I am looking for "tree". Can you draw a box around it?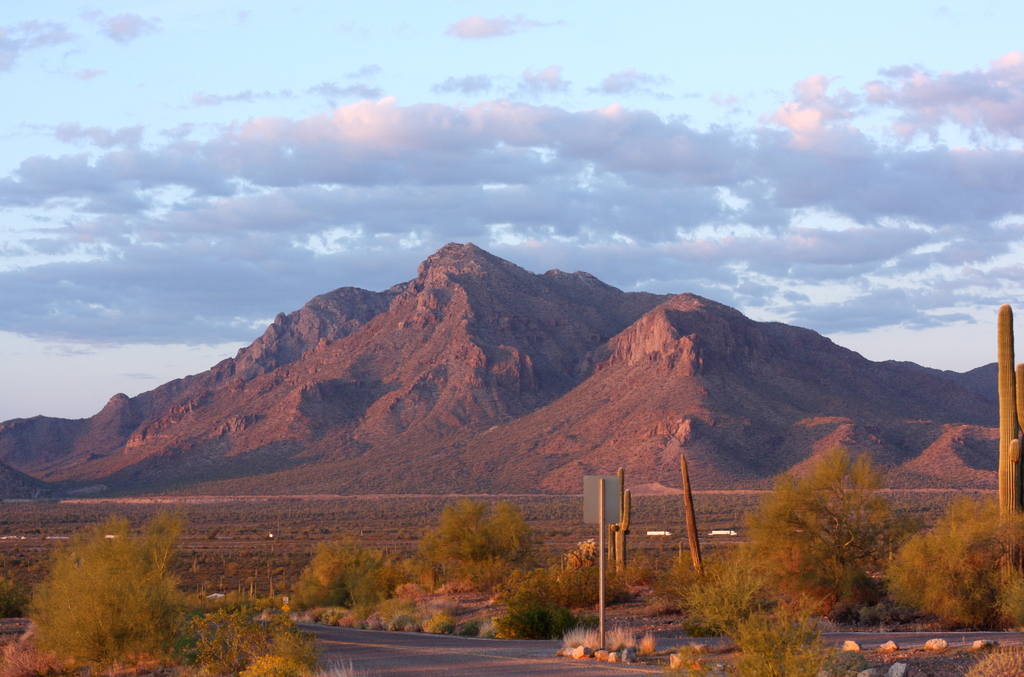
Sure, the bounding box is 25, 493, 189, 657.
